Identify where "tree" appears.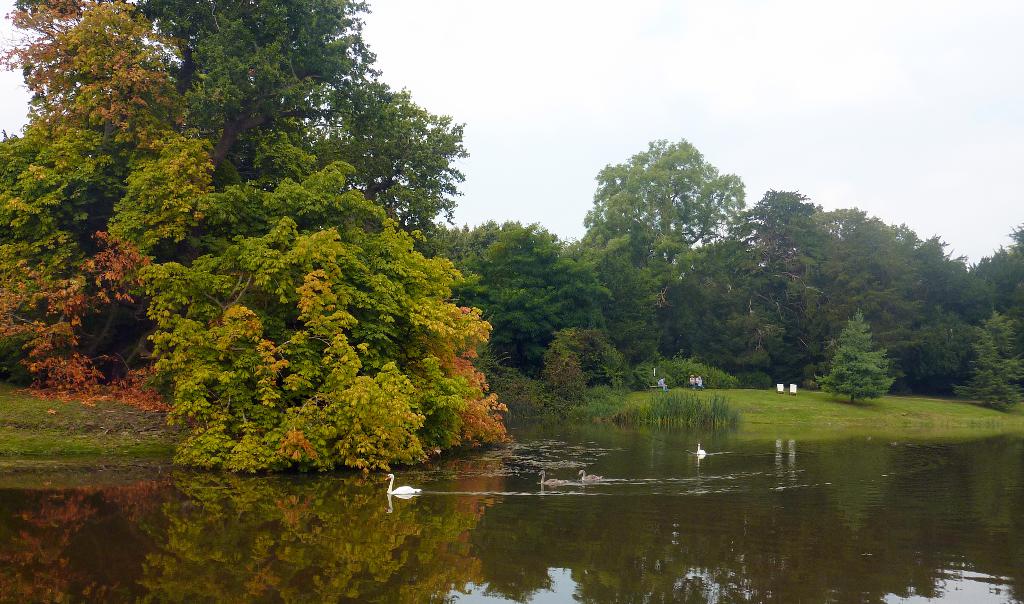
Appears at BBox(584, 139, 749, 265).
